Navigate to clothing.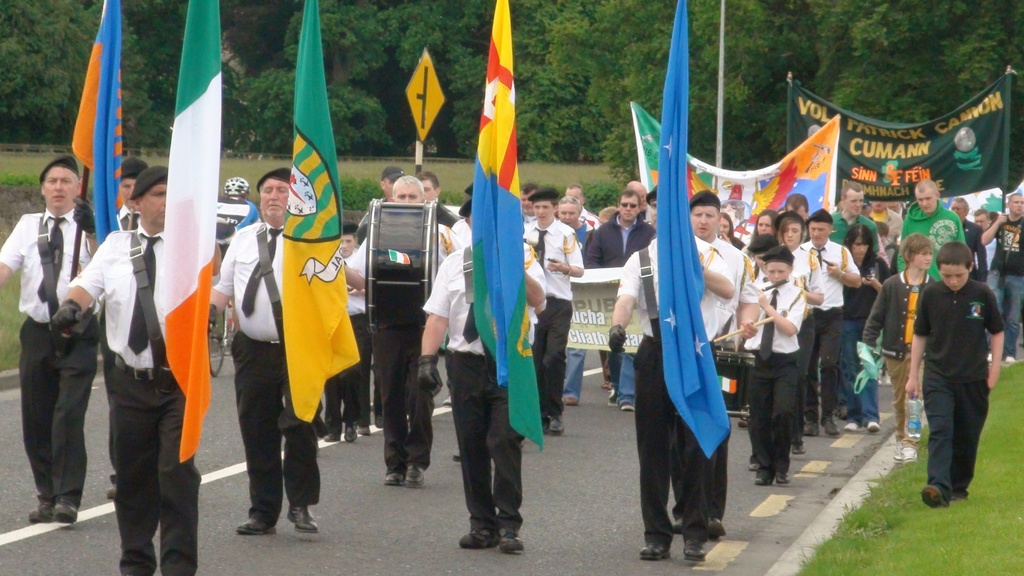
Navigation target: l=909, t=235, r=1005, b=492.
